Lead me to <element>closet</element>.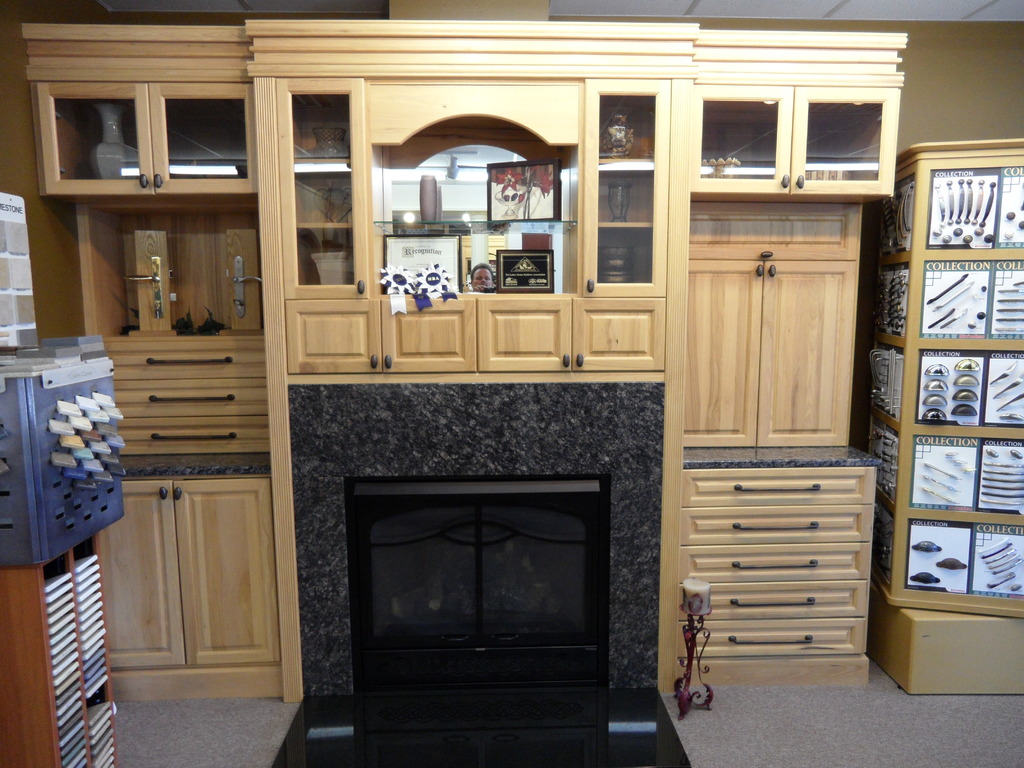
Lead to Rect(19, 21, 910, 704).
